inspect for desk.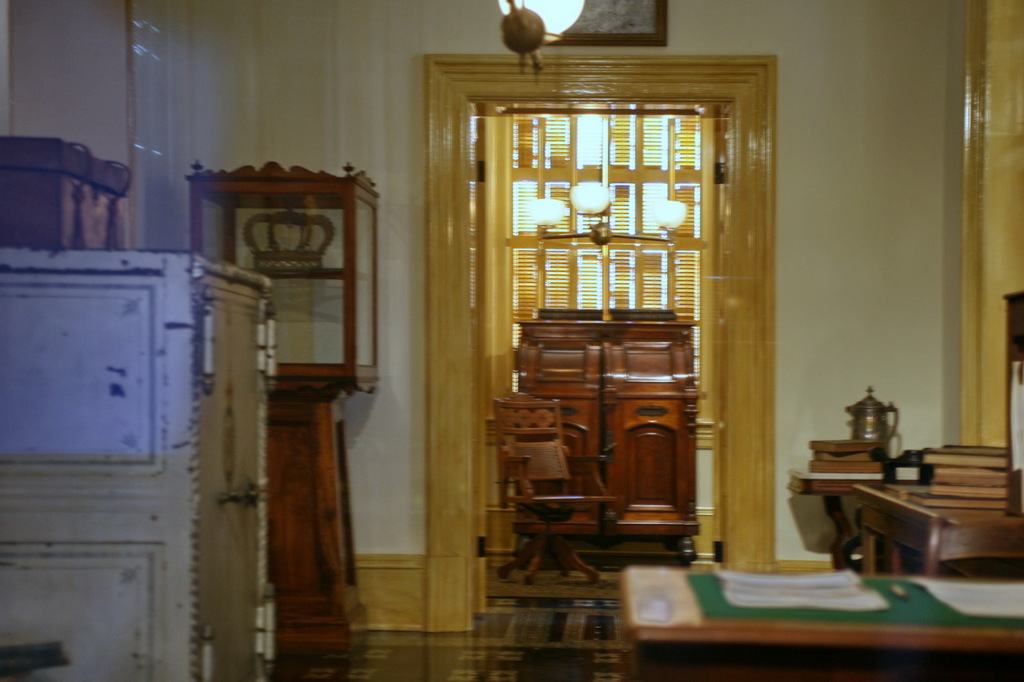
Inspection: 617/560/1023/681.
